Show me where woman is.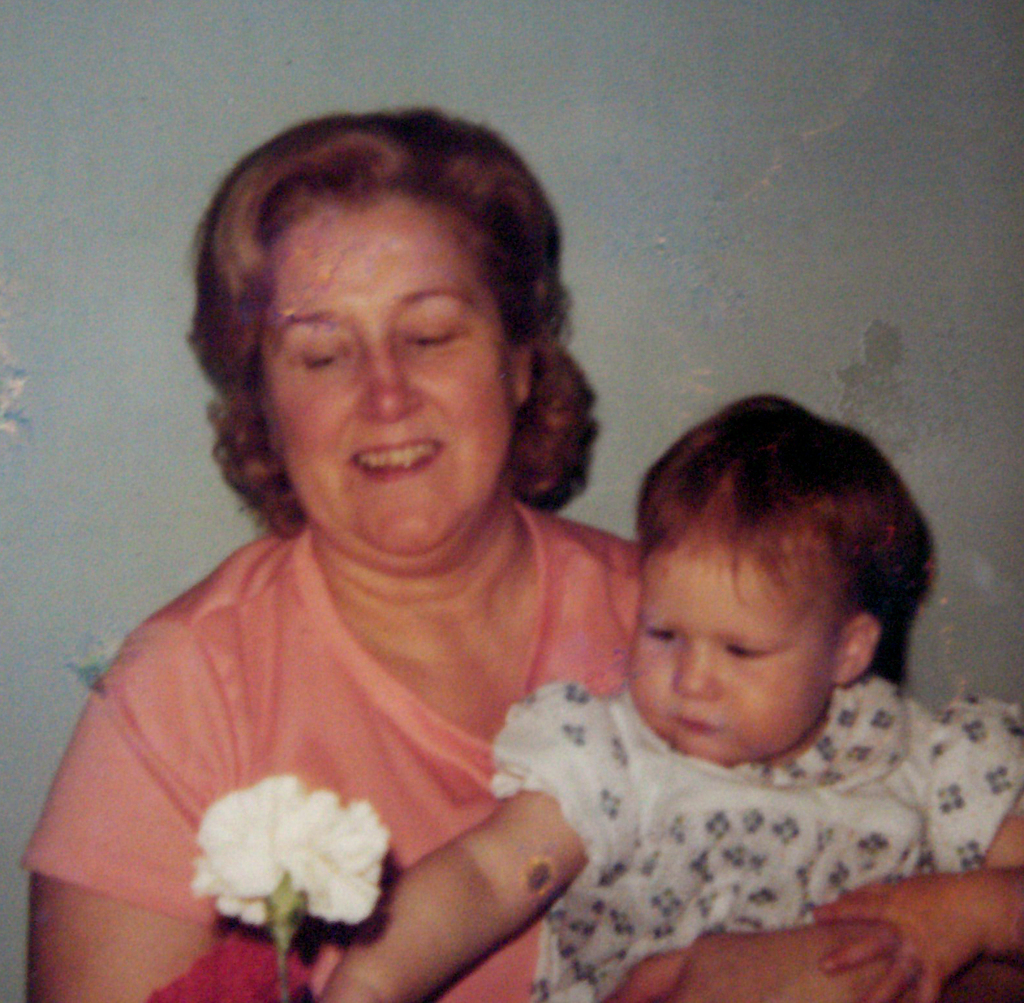
woman is at left=66, top=116, right=765, bottom=974.
